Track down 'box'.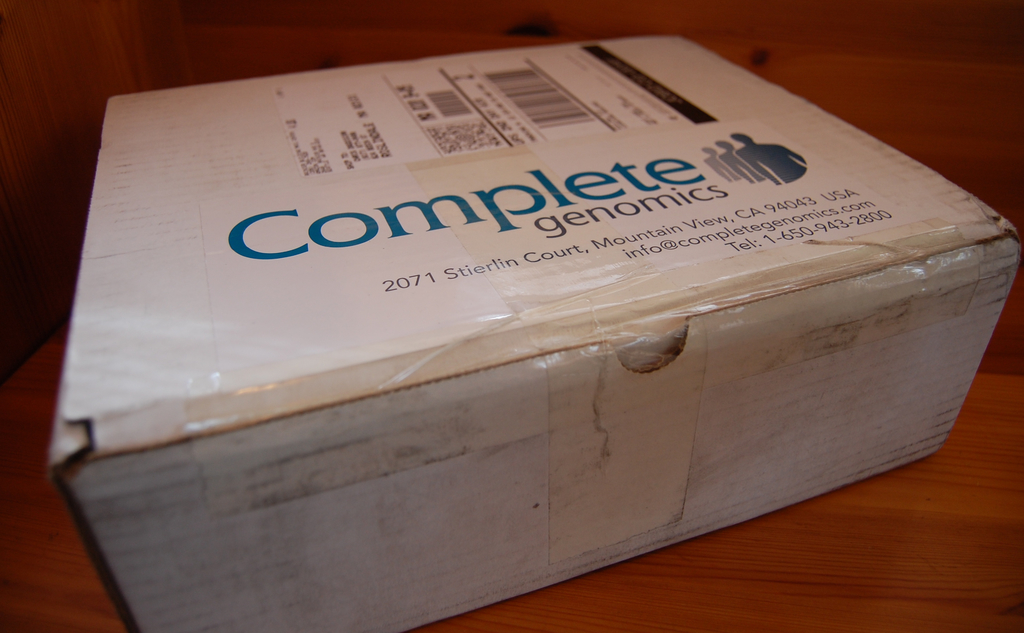
Tracked to x1=25 y1=0 x2=1023 y2=600.
